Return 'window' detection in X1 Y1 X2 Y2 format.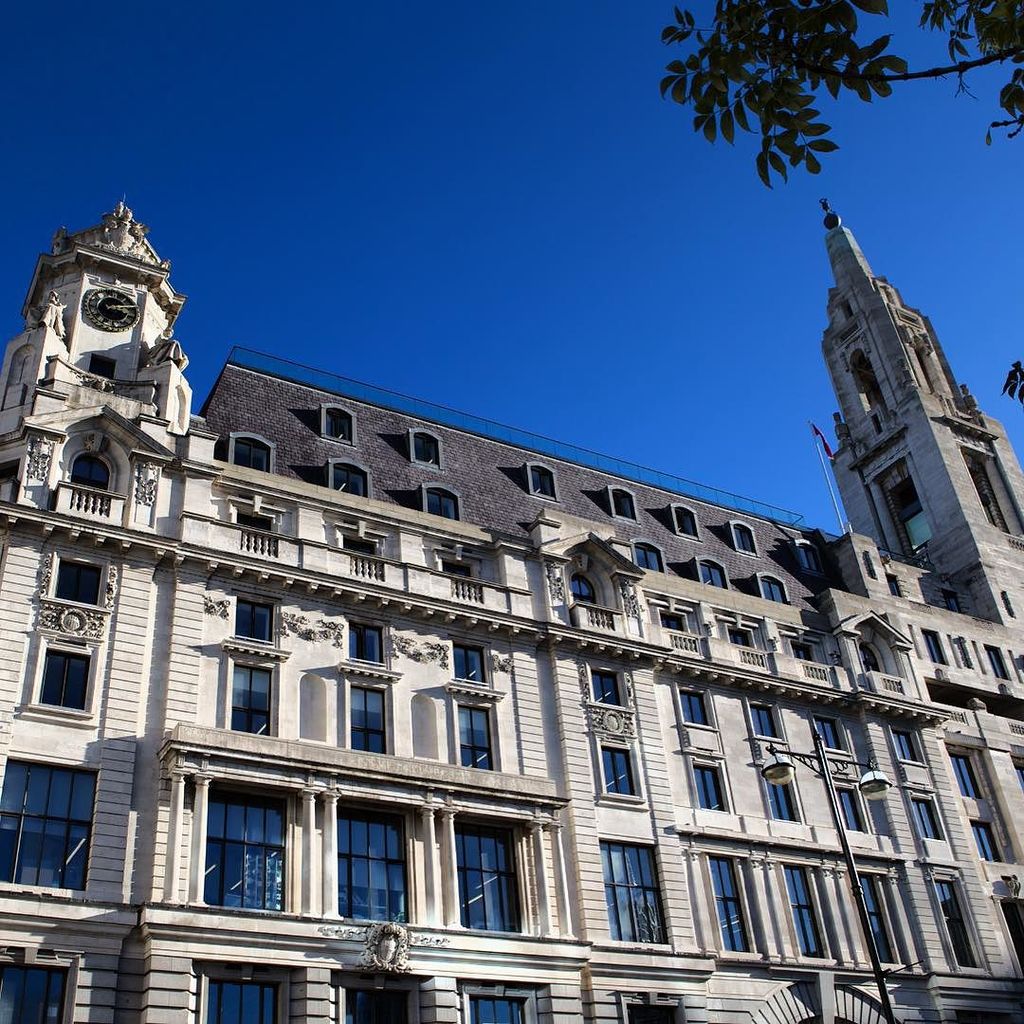
240 508 271 532.
